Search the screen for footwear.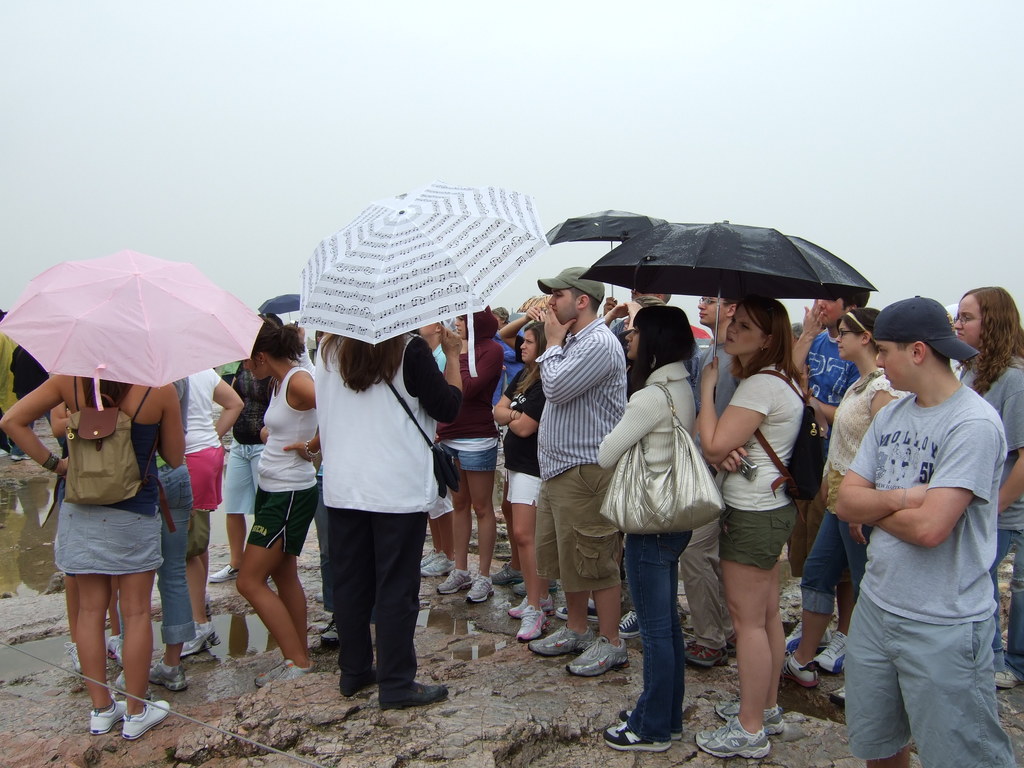
Found at [305,620,342,642].
